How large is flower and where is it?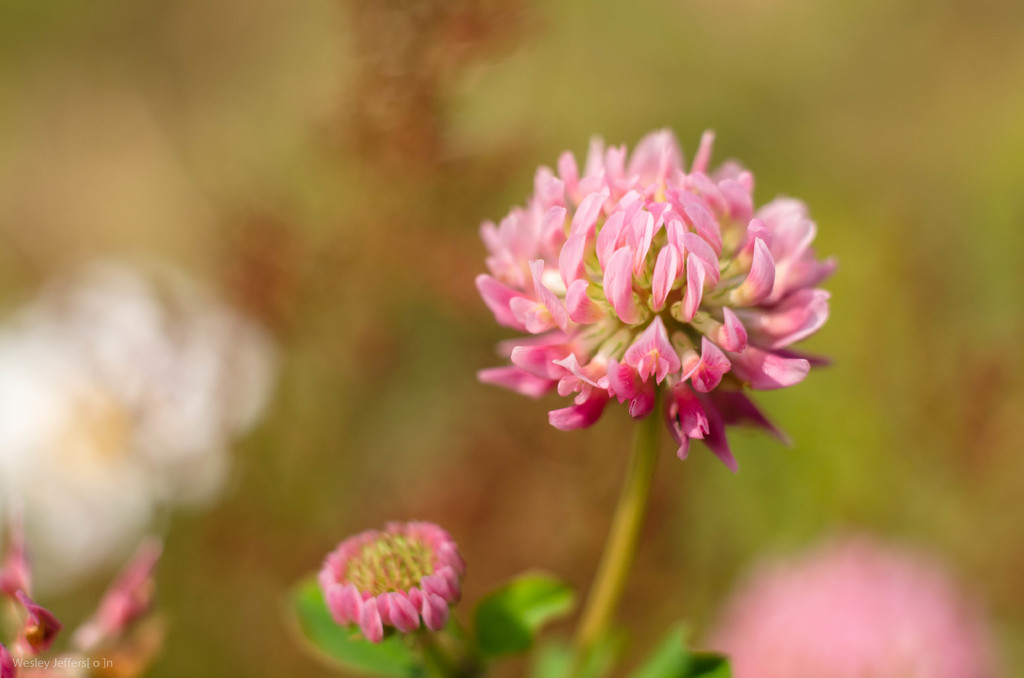
Bounding box: region(314, 513, 467, 642).
